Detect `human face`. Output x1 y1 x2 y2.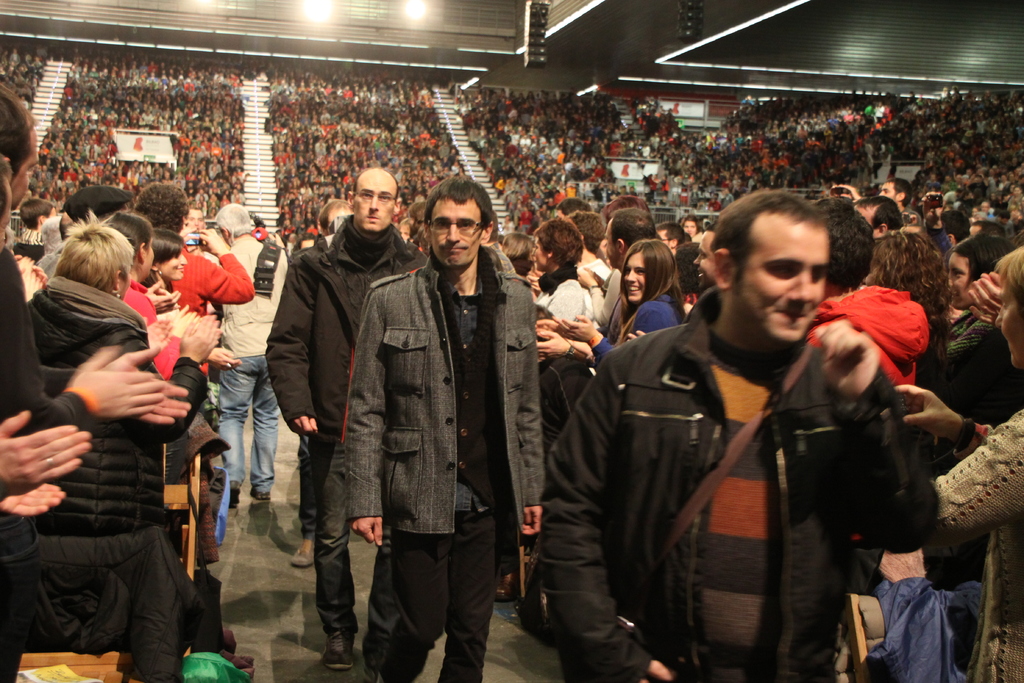
397 222 412 243.
